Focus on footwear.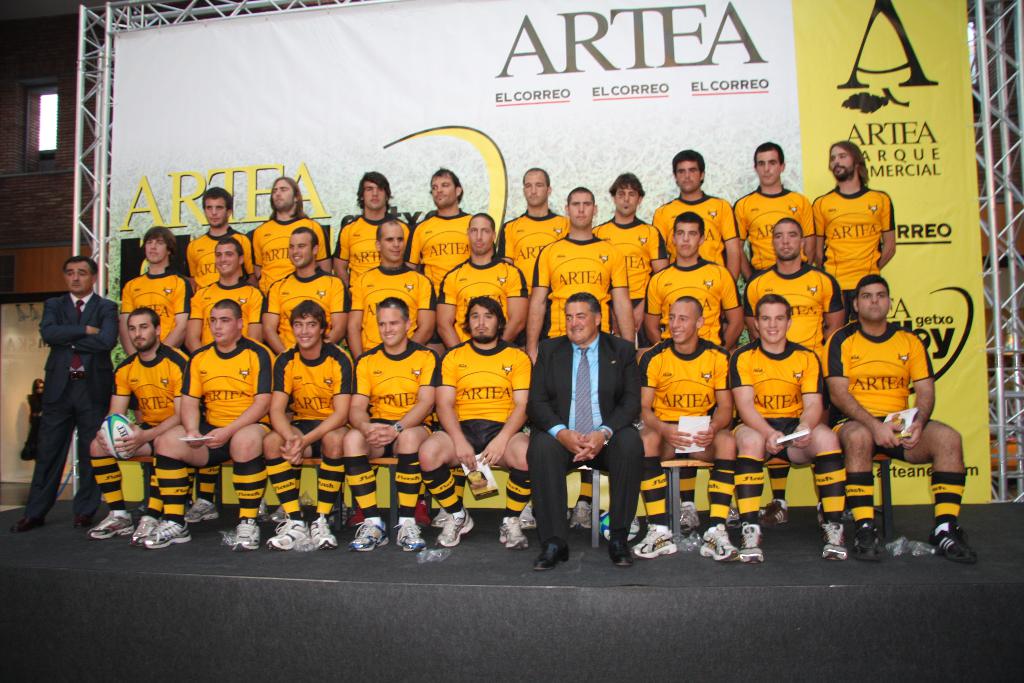
Focused at crop(285, 518, 329, 552).
